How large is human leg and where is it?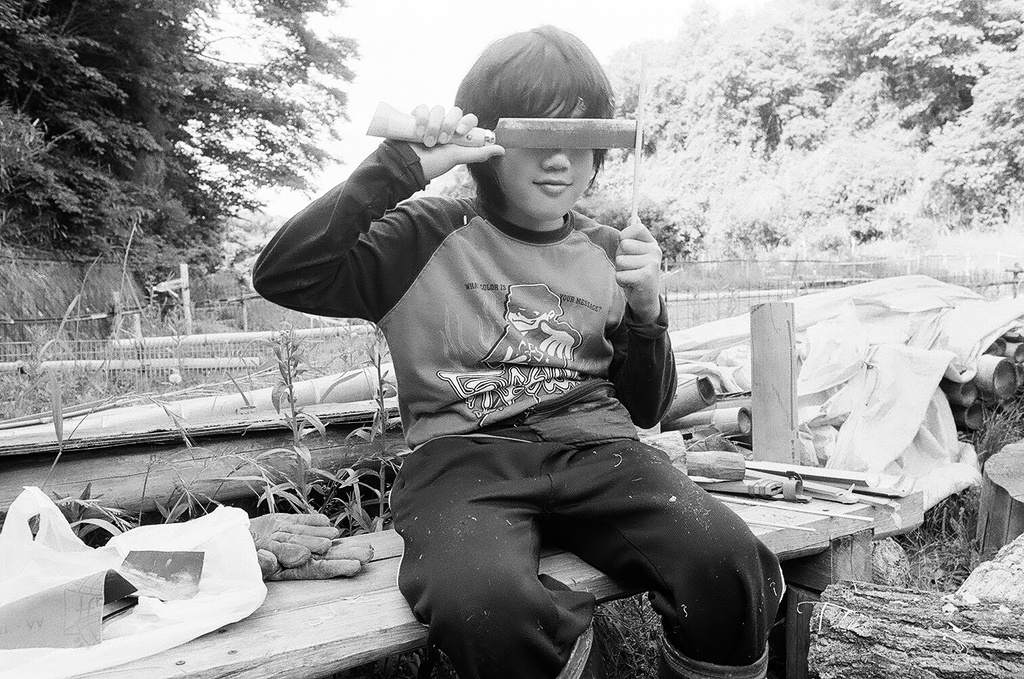
Bounding box: {"x1": 391, "y1": 440, "x2": 612, "y2": 672}.
